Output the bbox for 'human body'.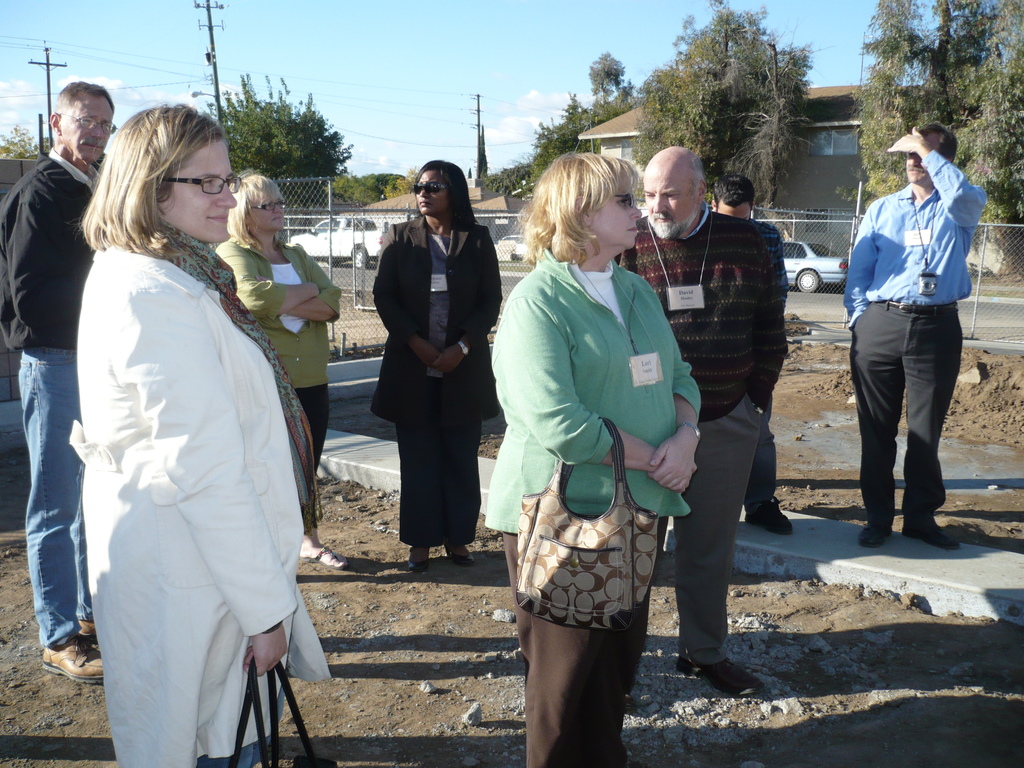
pyautogui.locateOnScreen(0, 140, 108, 683).
